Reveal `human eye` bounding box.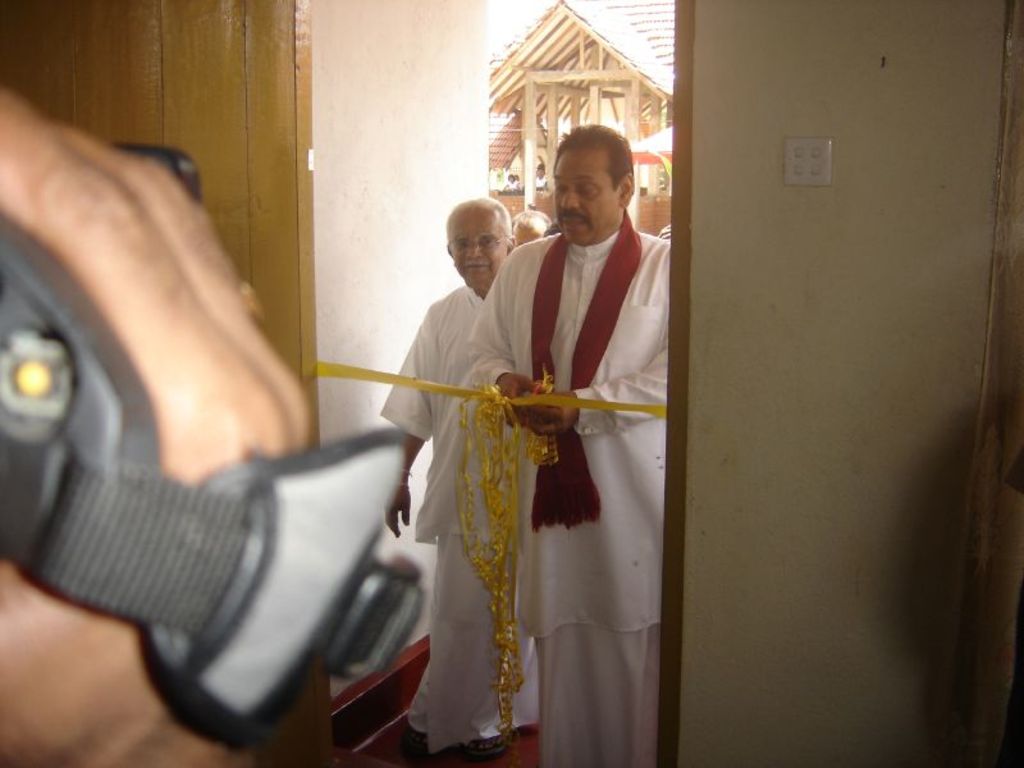
Revealed: box(481, 236, 497, 246).
